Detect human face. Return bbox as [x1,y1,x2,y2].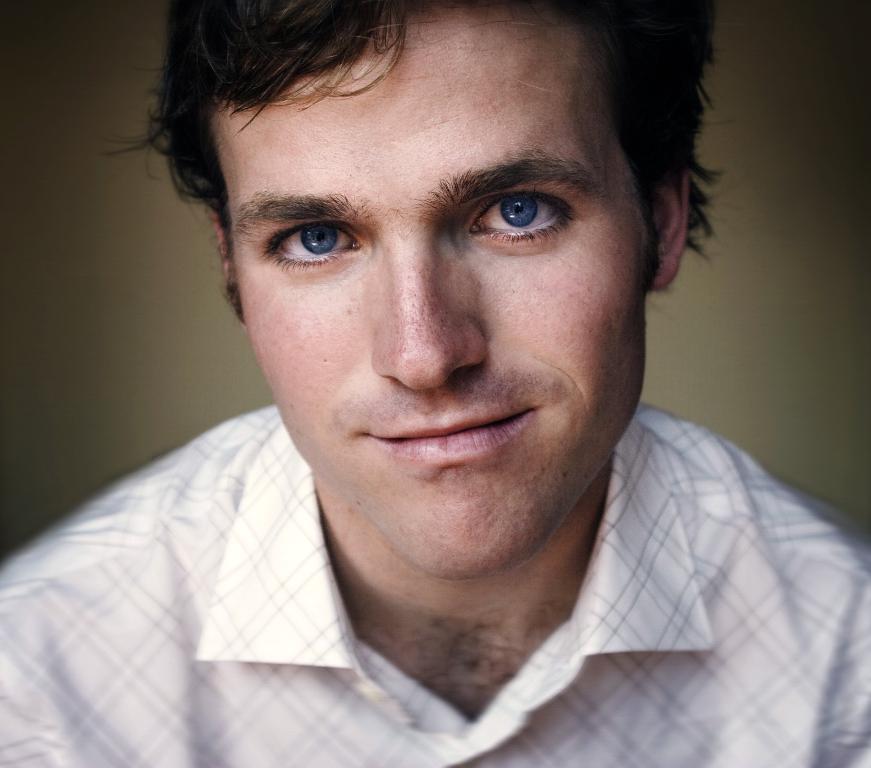
[213,0,659,580].
